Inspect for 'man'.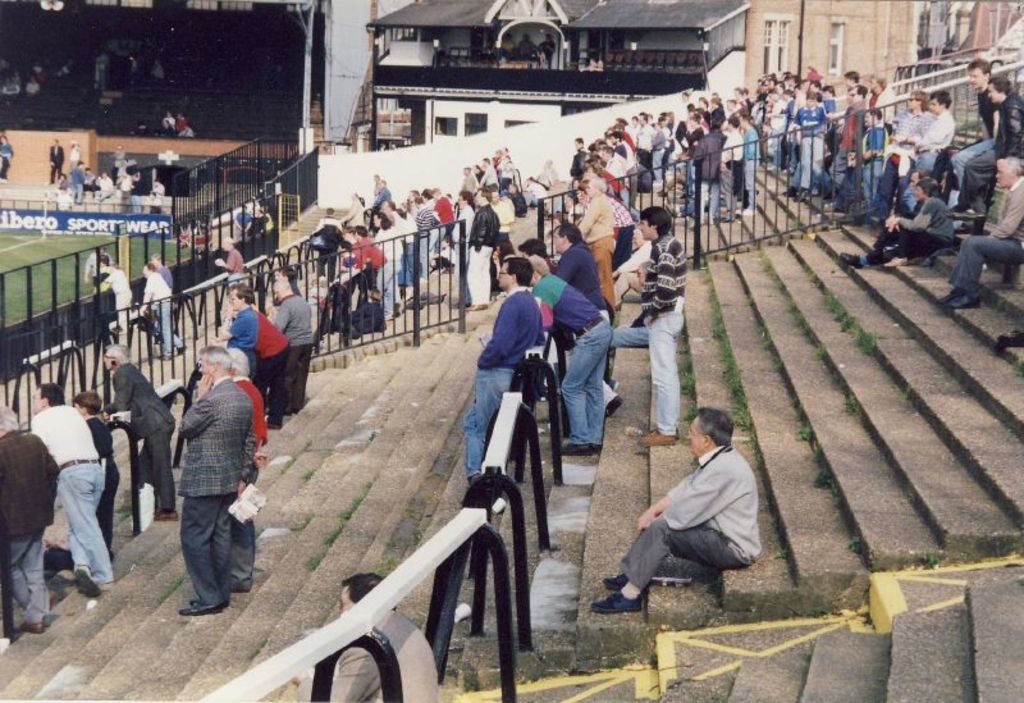
Inspection: rect(0, 131, 14, 184).
